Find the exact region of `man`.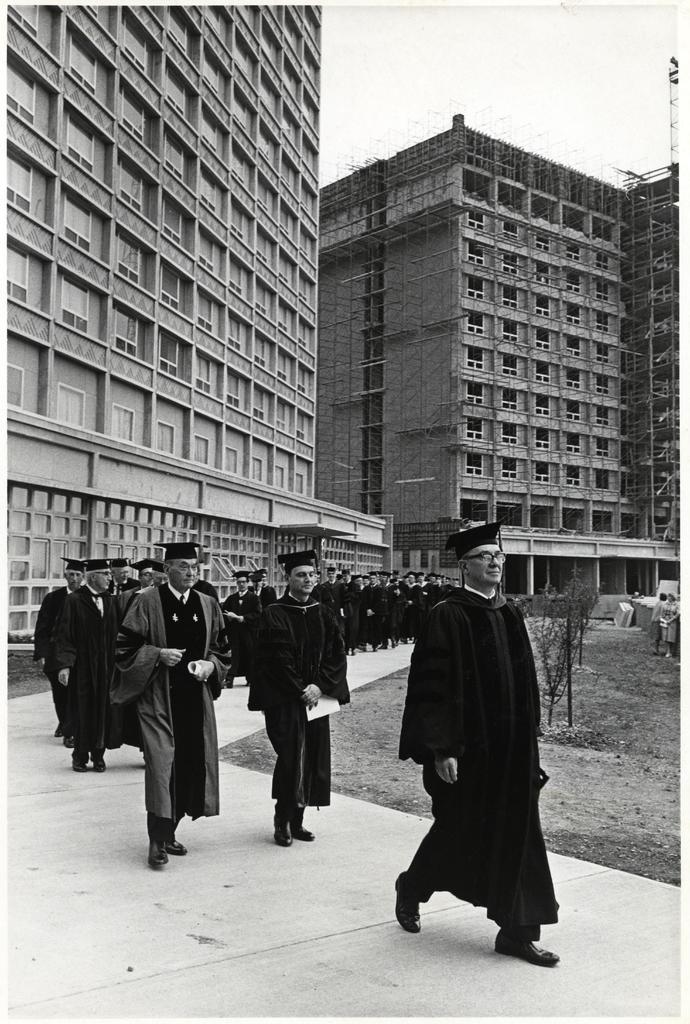
Exact region: bbox=(110, 559, 136, 595).
